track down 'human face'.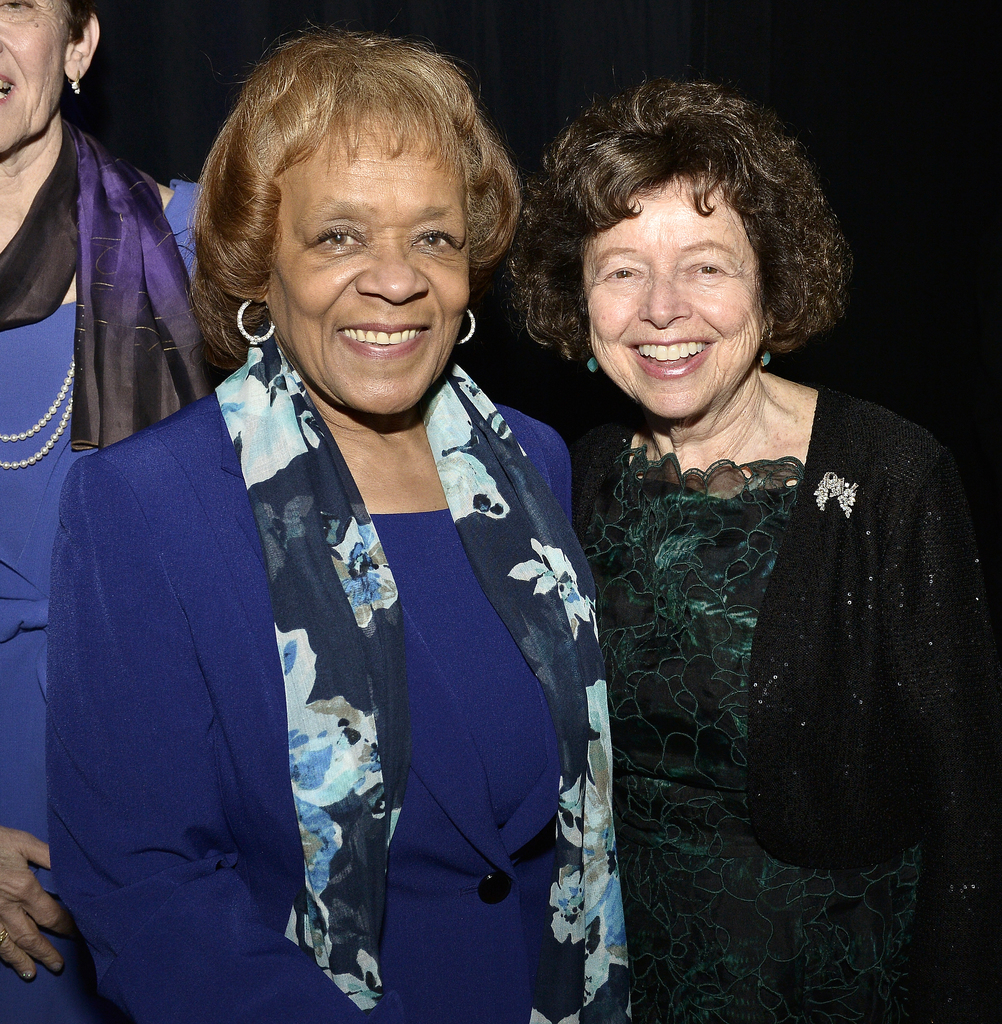
Tracked to pyautogui.locateOnScreen(586, 173, 764, 421).
